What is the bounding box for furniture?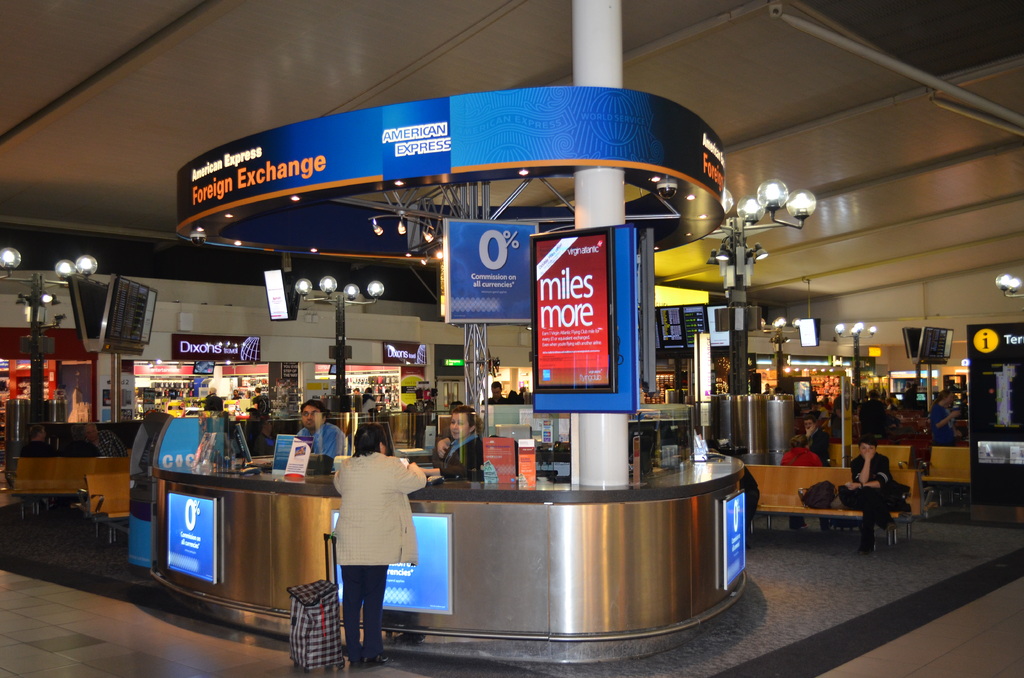
61:467:167:546.
